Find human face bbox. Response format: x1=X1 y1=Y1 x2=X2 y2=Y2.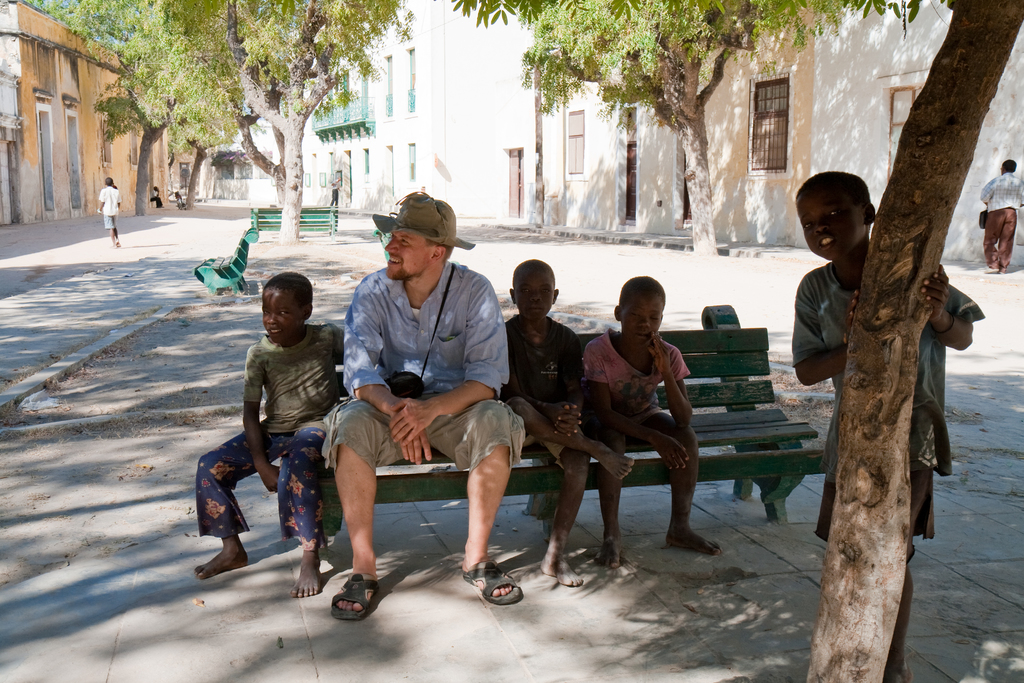
x1=255 y1=289 x2=301 y2=343.
